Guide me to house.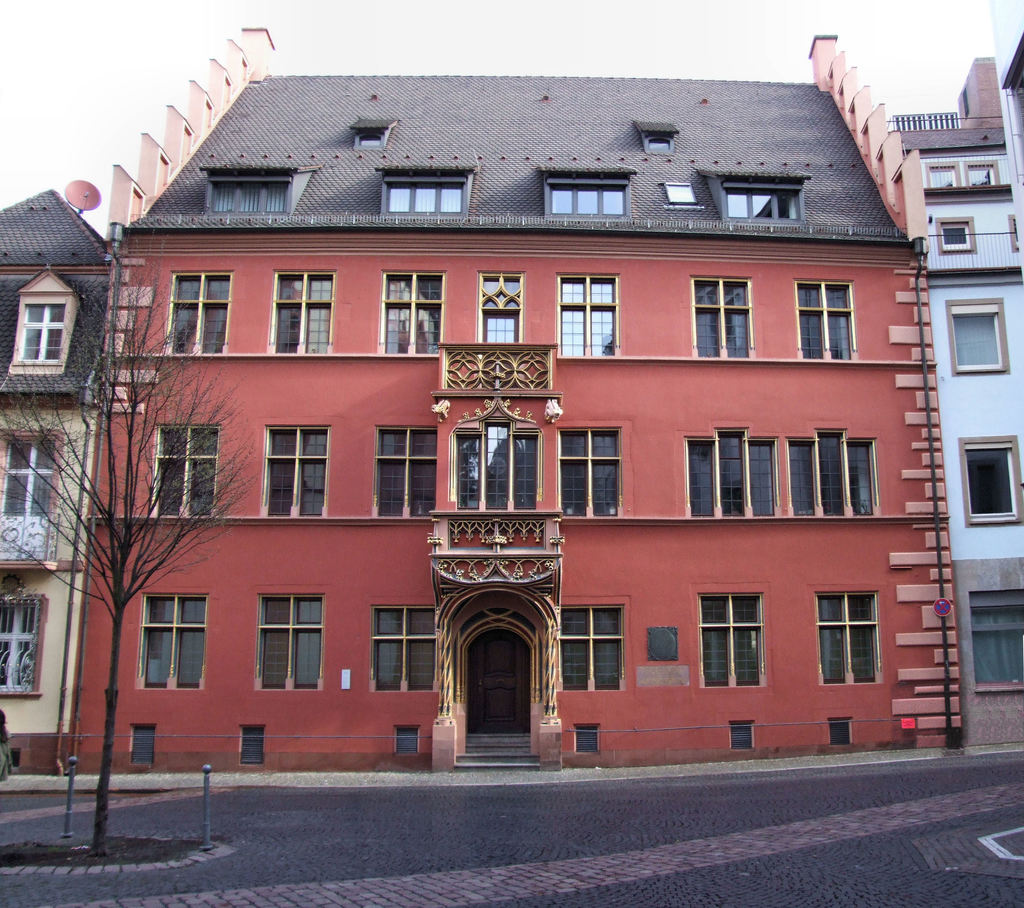
Guidance: Rect(49, 45, 978, 797).
